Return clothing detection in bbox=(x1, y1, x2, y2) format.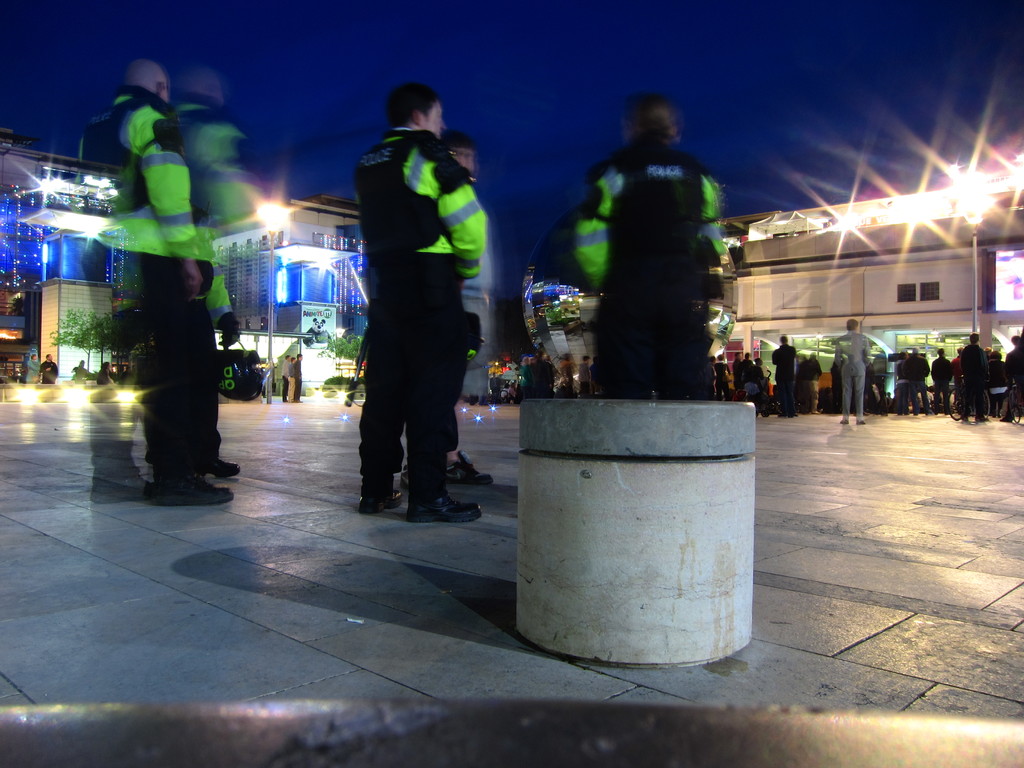
bbox=(338, 95, 487, 479).
